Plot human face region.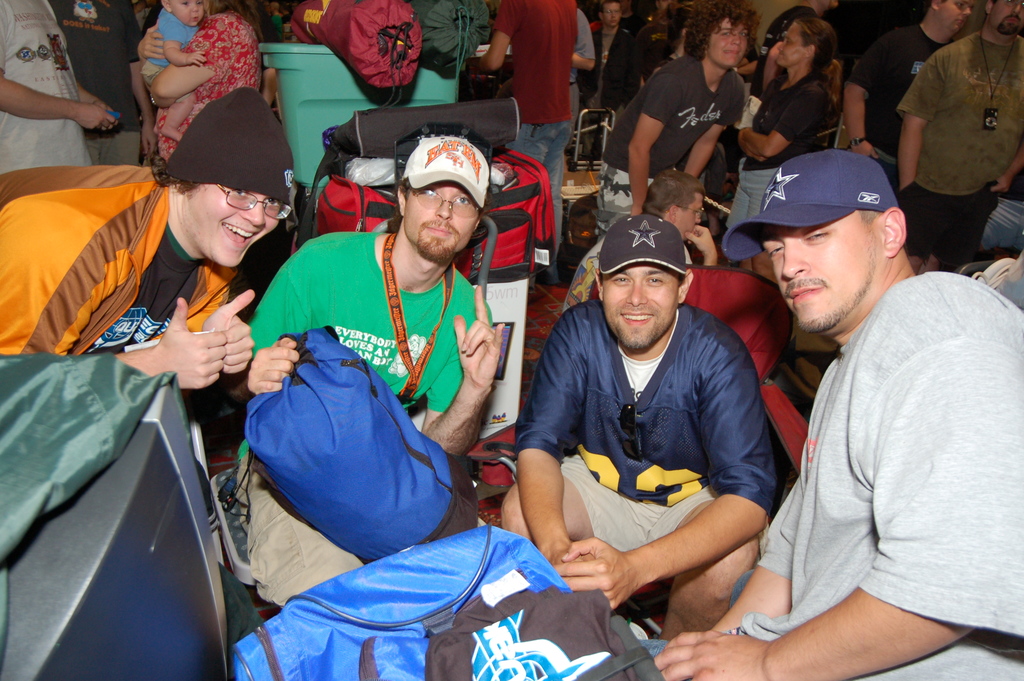
Plotted at Rect(173, 0, 204, 25).
